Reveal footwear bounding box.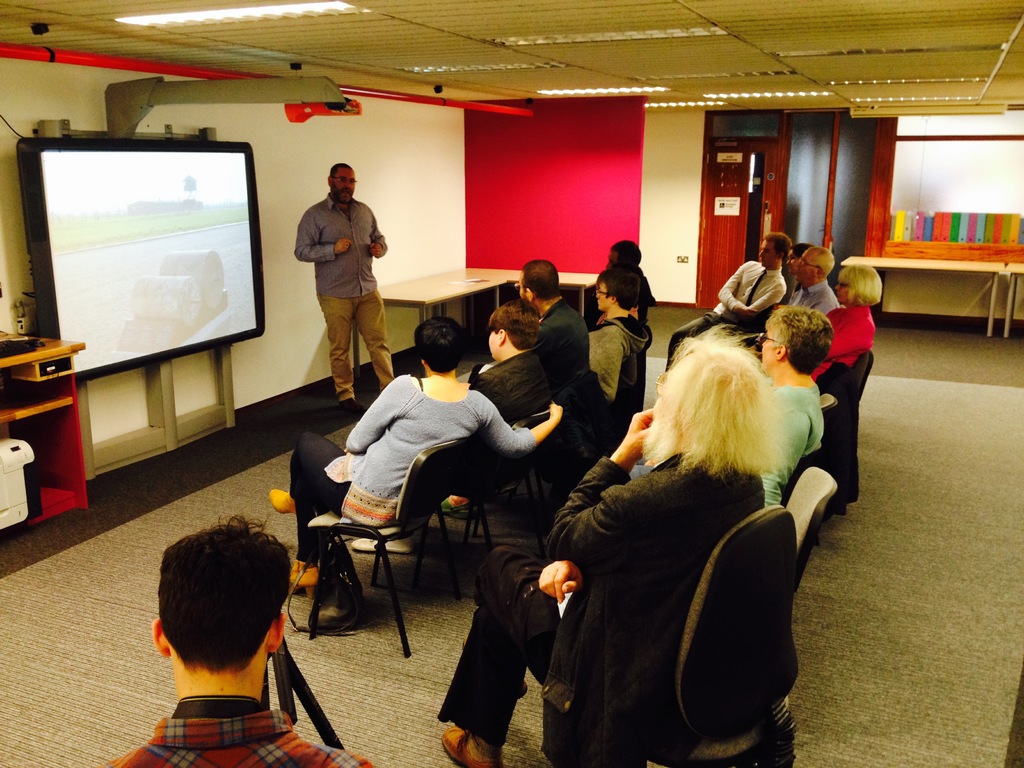
Revealed: pyautogui.locateOnScreen(439, 498, 475, 522).
